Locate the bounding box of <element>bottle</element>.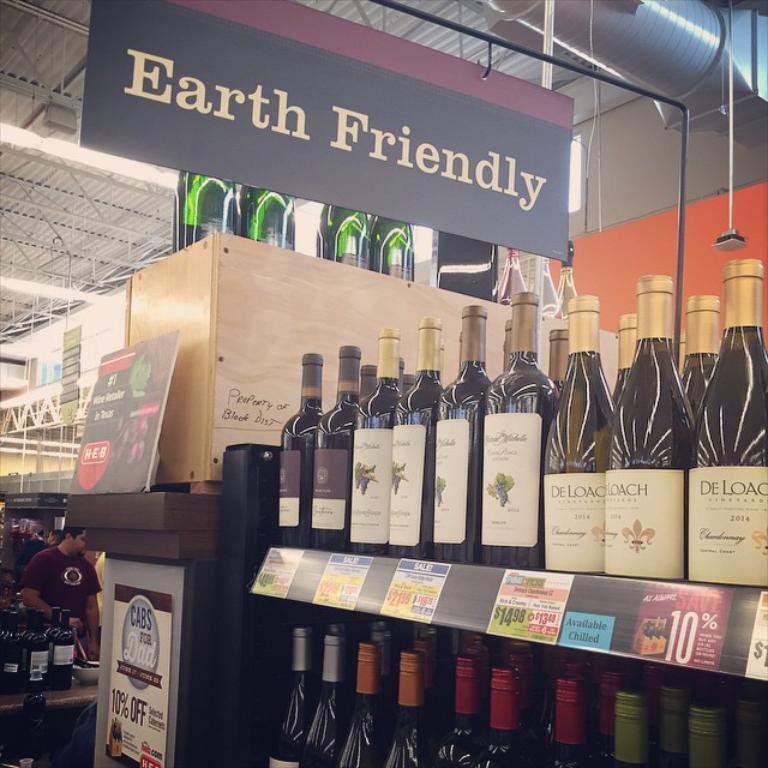
Bounding box: {"x1": 350, "y1": 331, "x2": 394, "y2": 566}.
